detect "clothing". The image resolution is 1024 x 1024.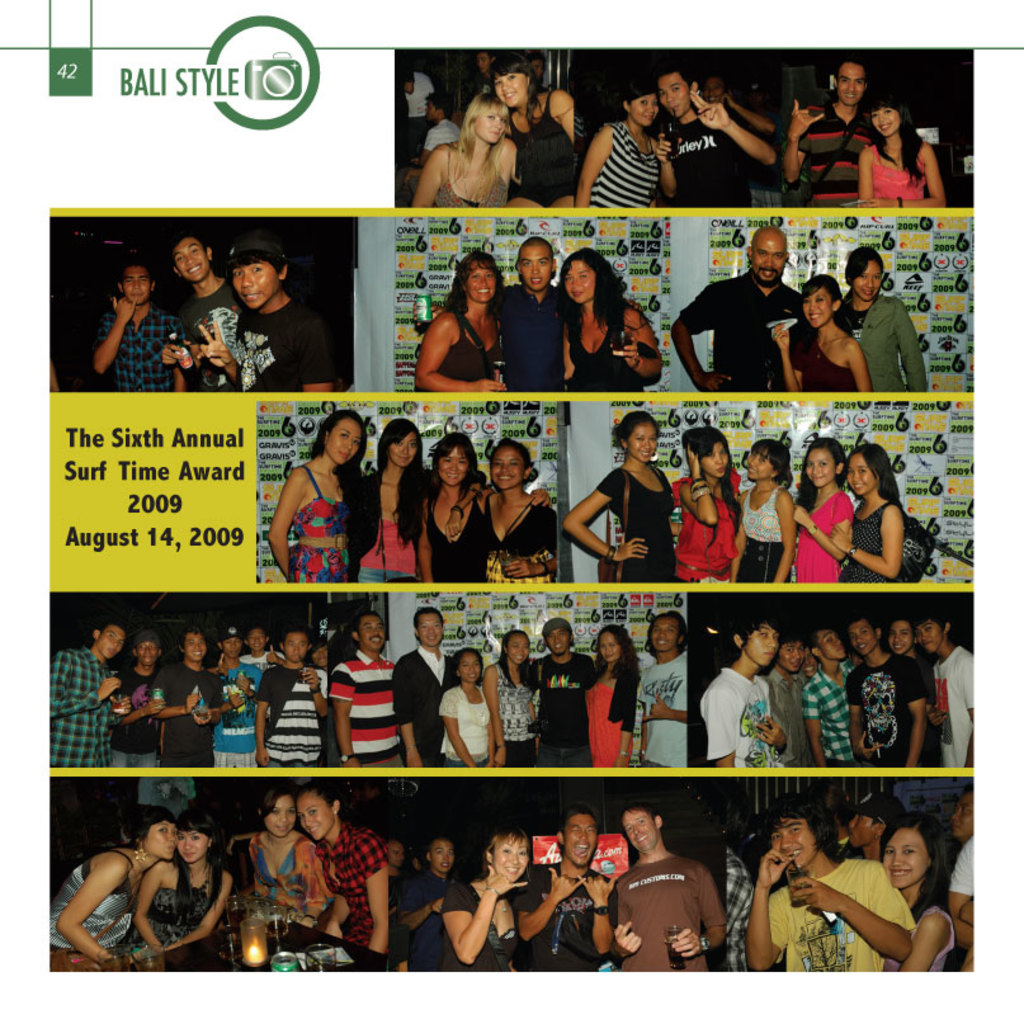
<region>659, 113, 750, 213</region>.
